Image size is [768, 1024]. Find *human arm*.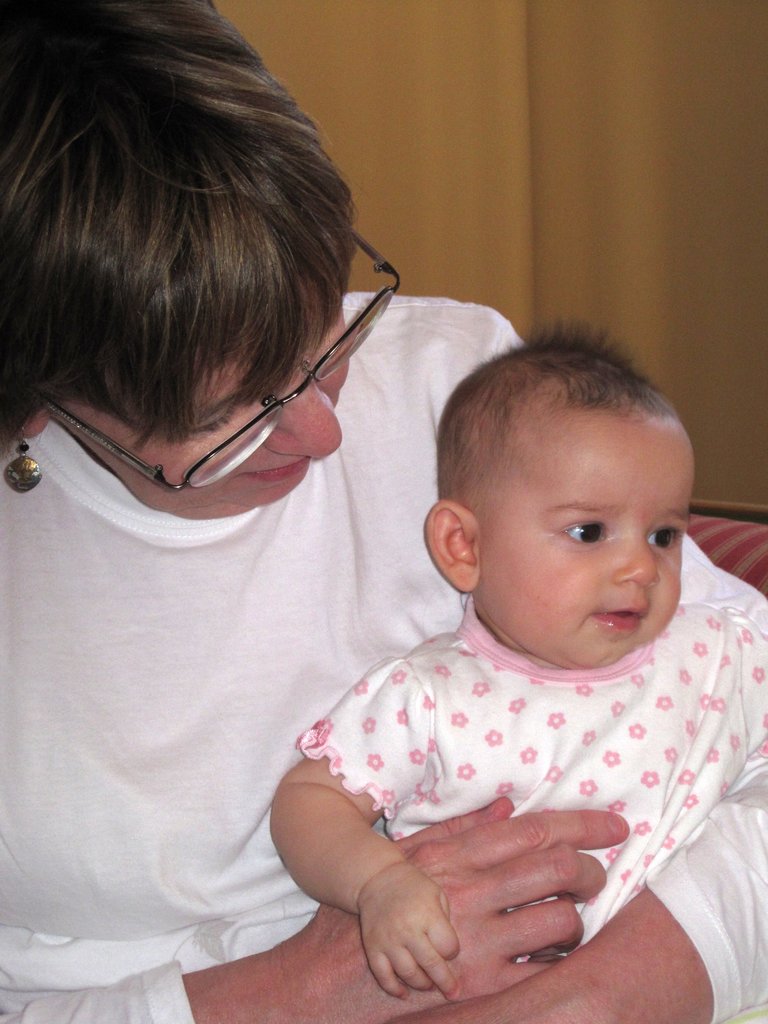
crop(261, 653, 436, 1005).
